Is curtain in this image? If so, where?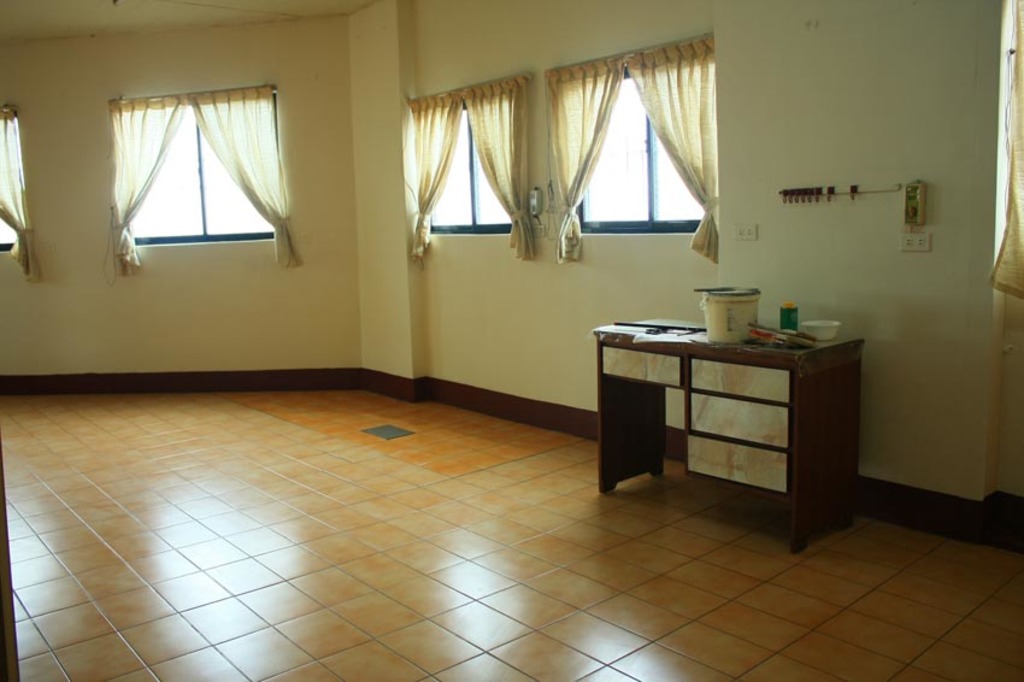
Yes, at (x1=96, y1=94, x2=305, y2=278).
